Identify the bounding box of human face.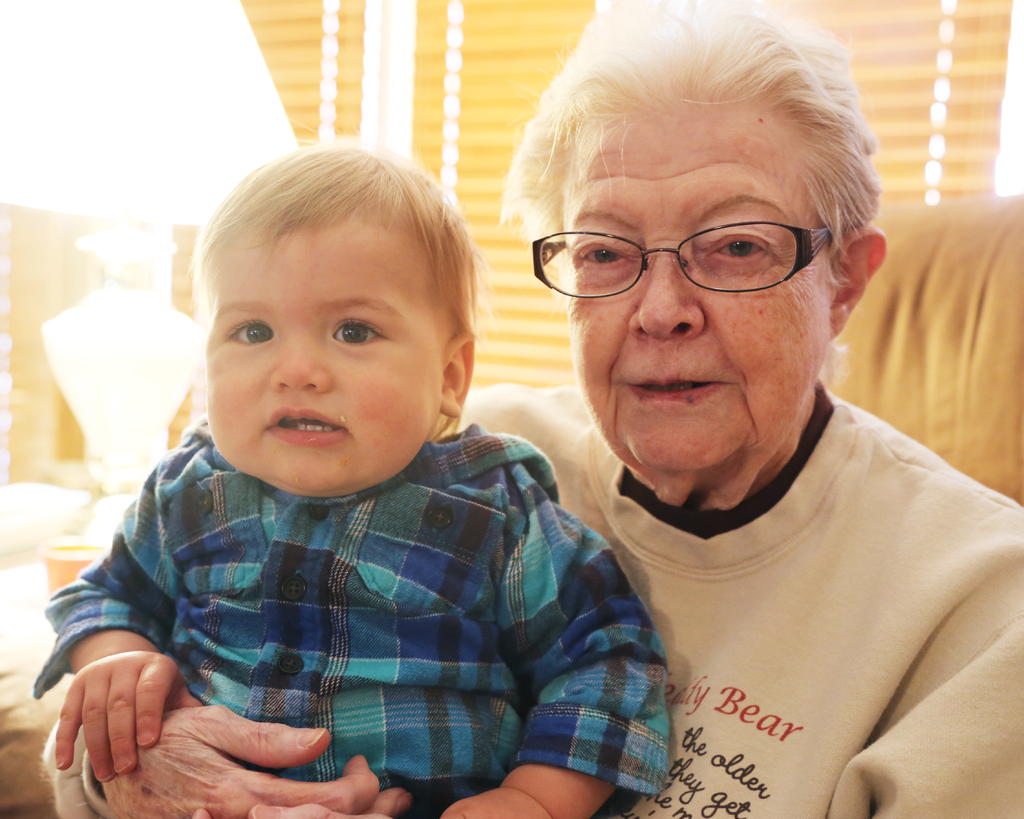
bbox=(200, 208, 436, 488).
